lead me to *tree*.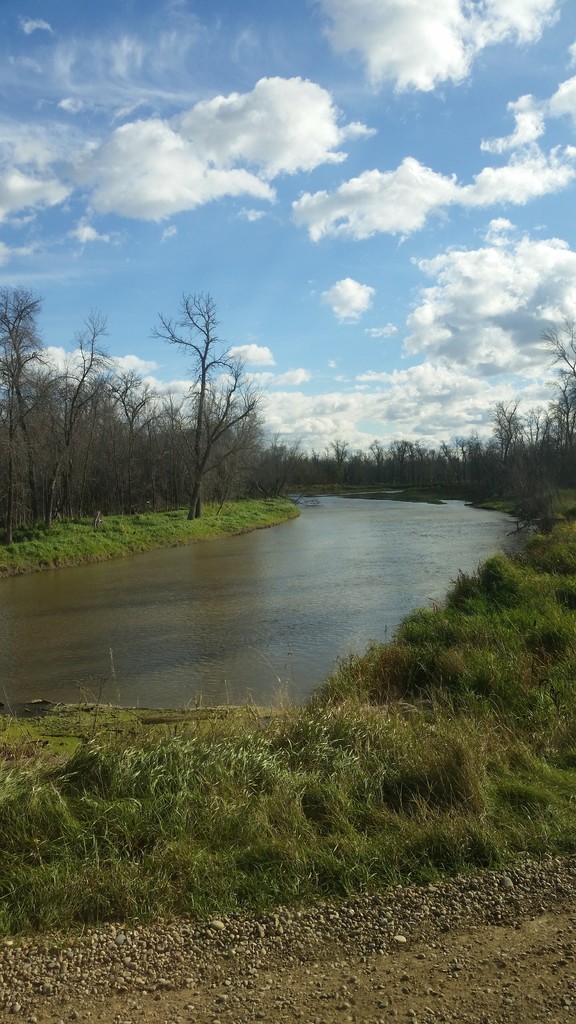
Lead to {"left": 0, "top": 295, "right": 40, "bottom": 526}.
